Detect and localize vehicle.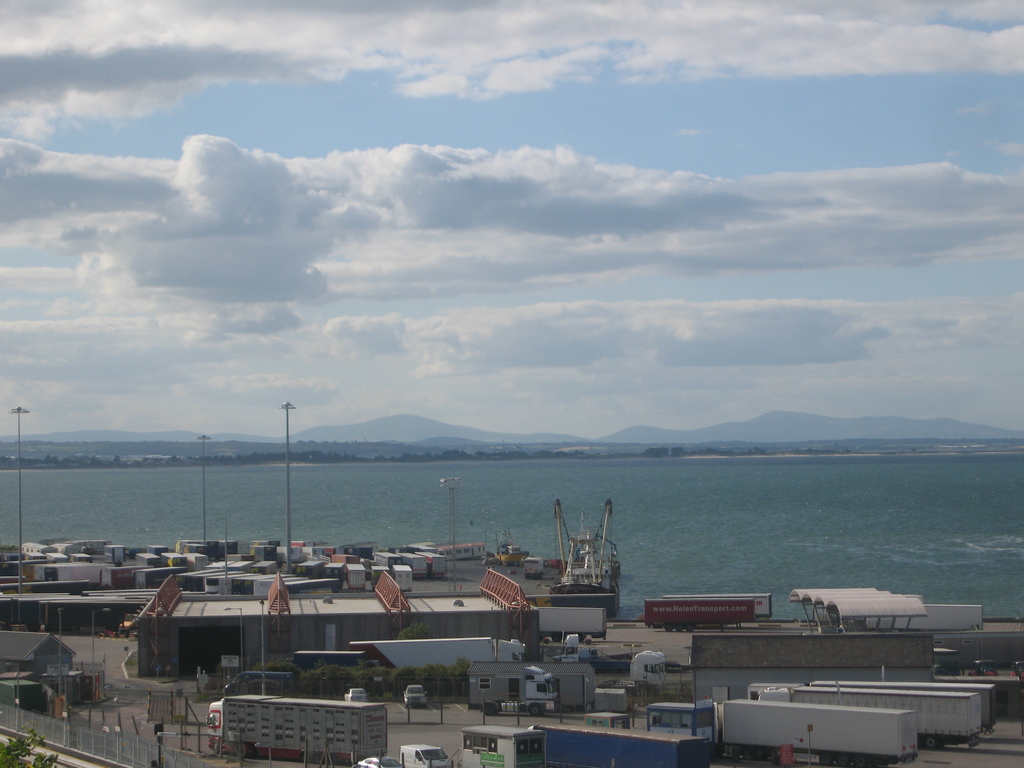
Localized at [290, 646, 367, 673].
